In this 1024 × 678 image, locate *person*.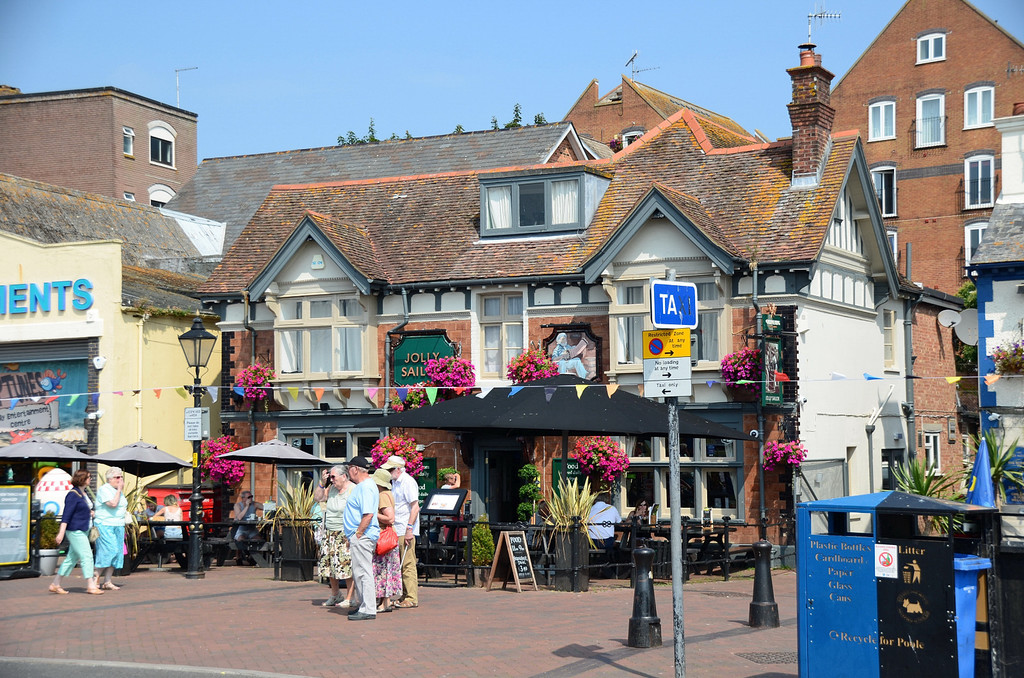
Bounding box: left=580, top=500, right=618, bottom=553.
